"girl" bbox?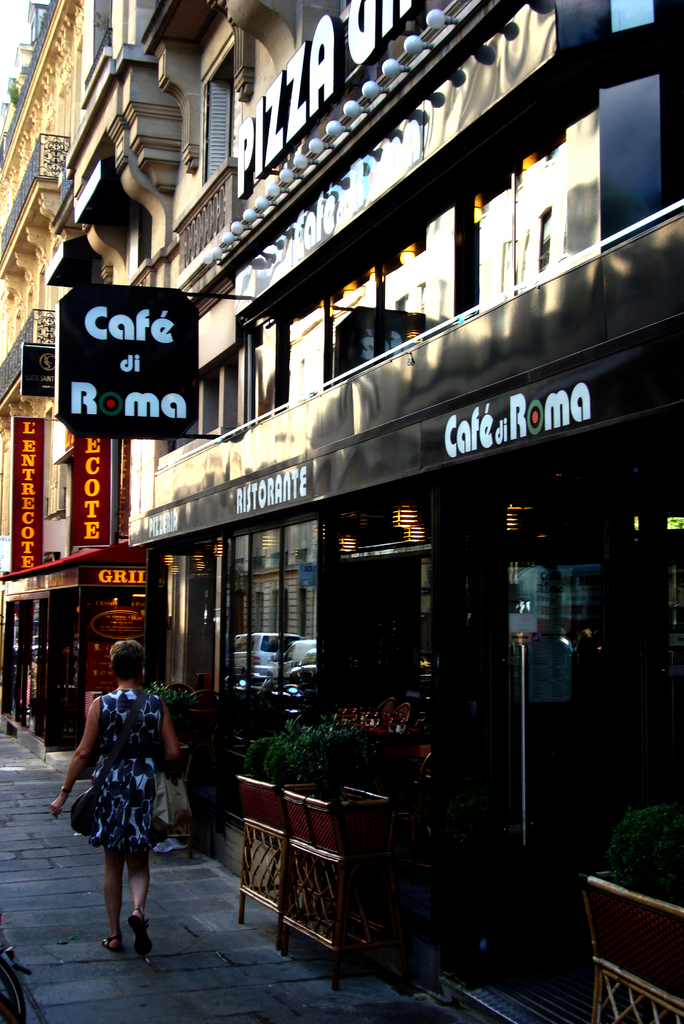
49,643,190,950
